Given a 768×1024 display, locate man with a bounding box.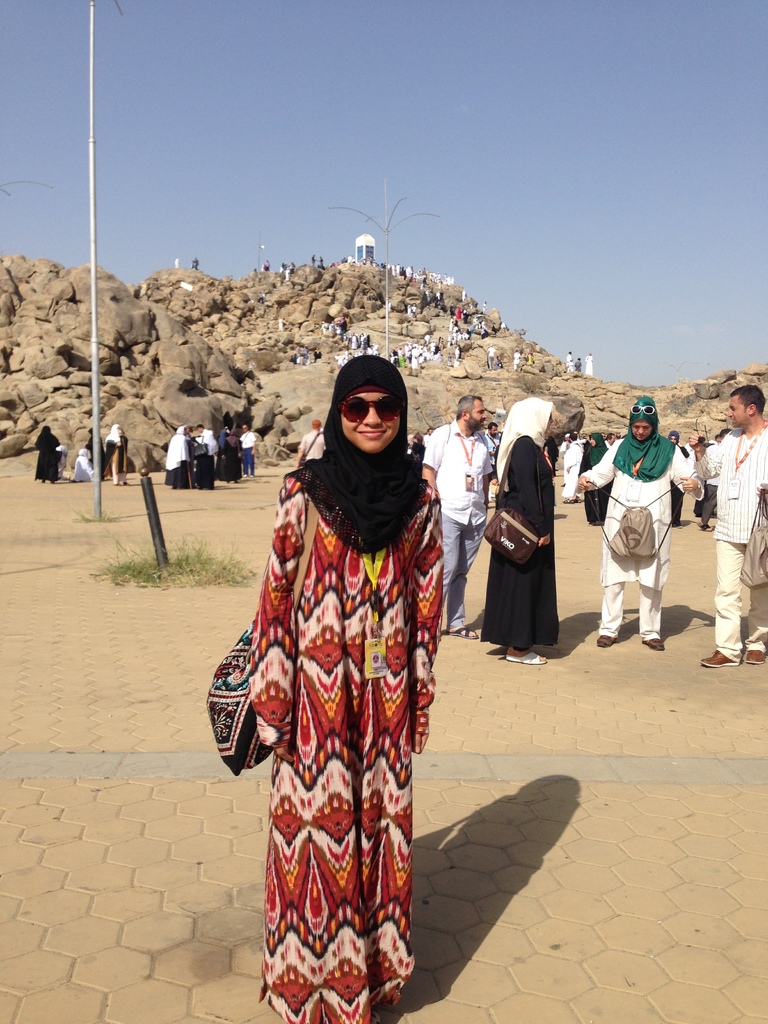
Located: rect(314, 346, 321, 360).
